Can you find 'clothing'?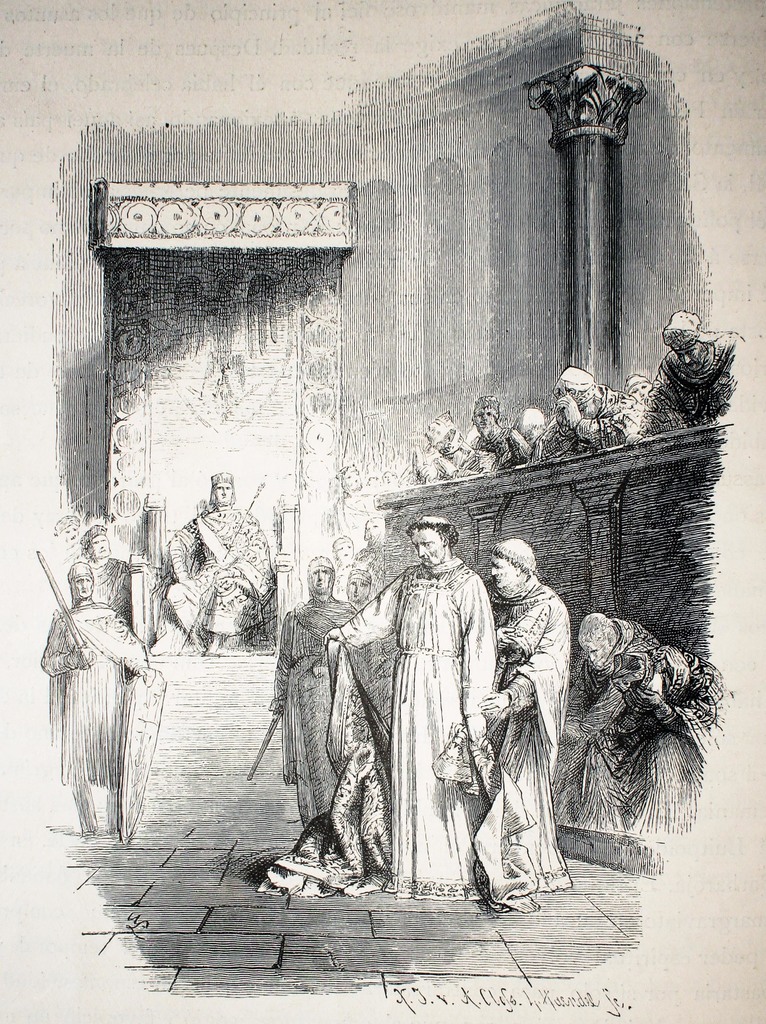
Yes, bounding box: <region>46, 599, 165, 837</region>.
